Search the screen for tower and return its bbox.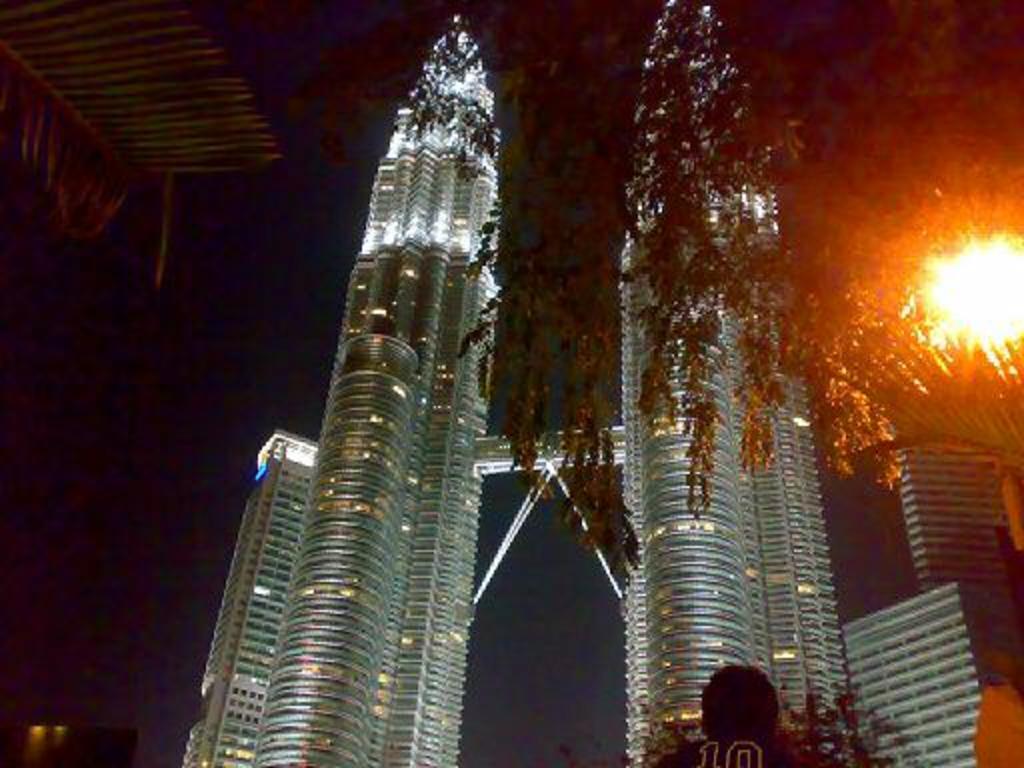
Found: (x1=884, y1=432, x2=1022, y2=686).
